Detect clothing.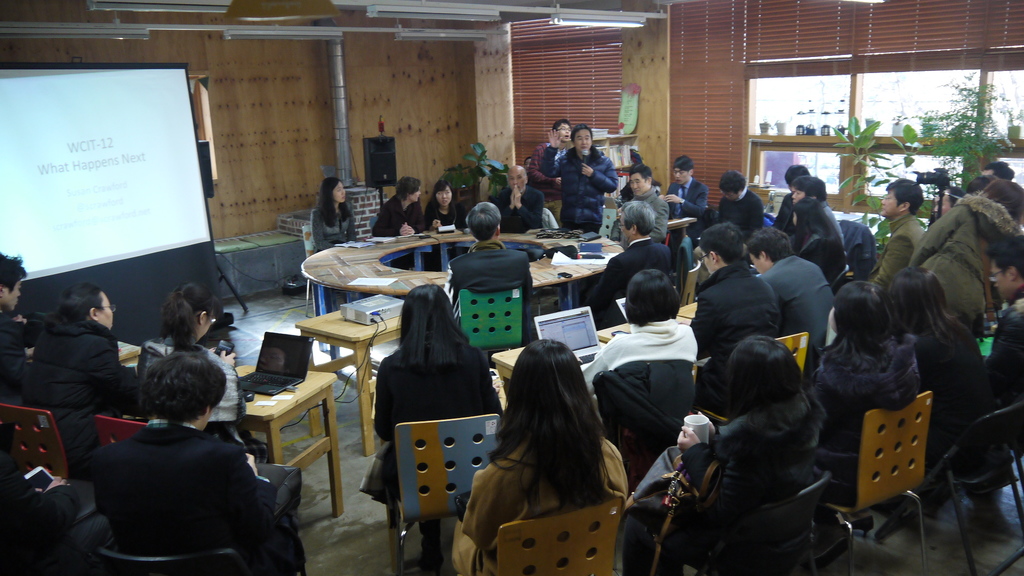
Detected at [x1=4, y1=426, x2=115, y2=573].
